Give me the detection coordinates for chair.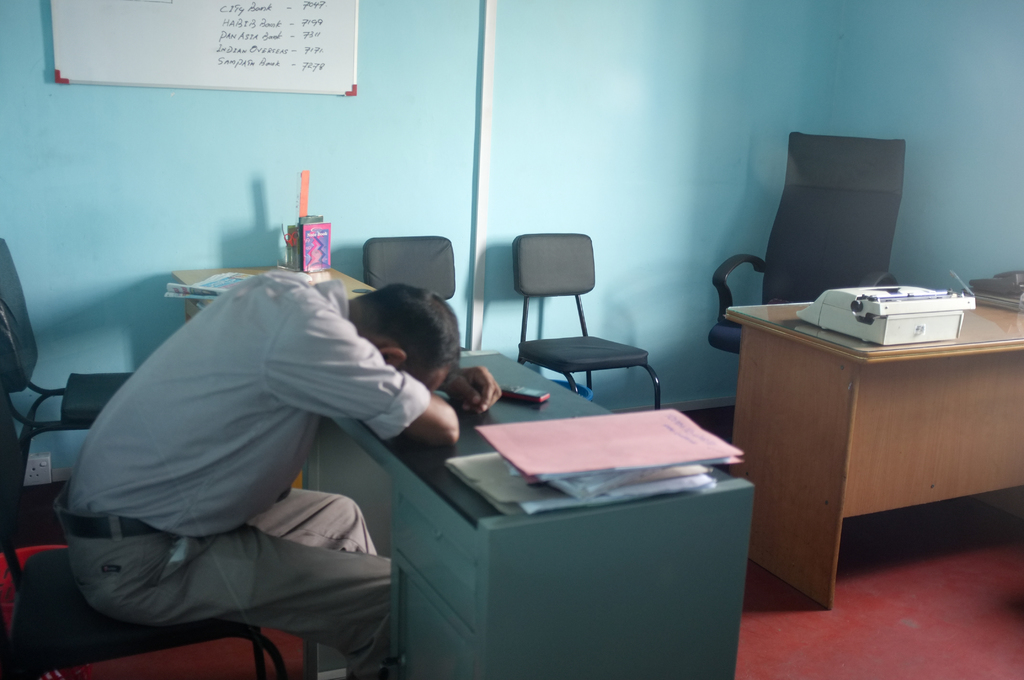
0/240/135/522.
